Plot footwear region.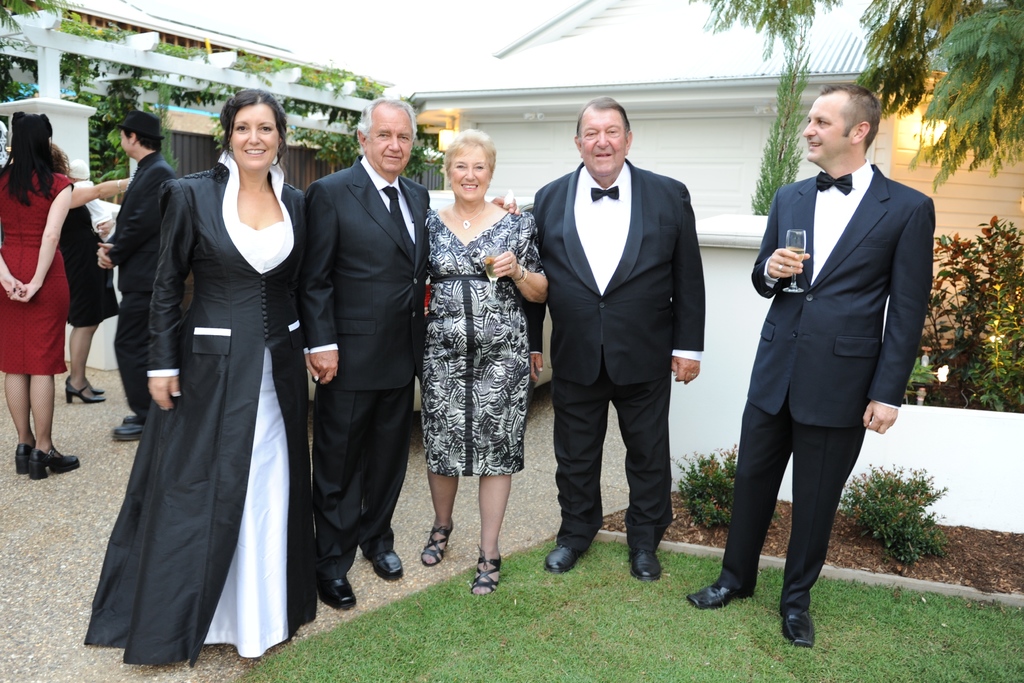
Plotted at l=321, t=573, r=362, b=611.
